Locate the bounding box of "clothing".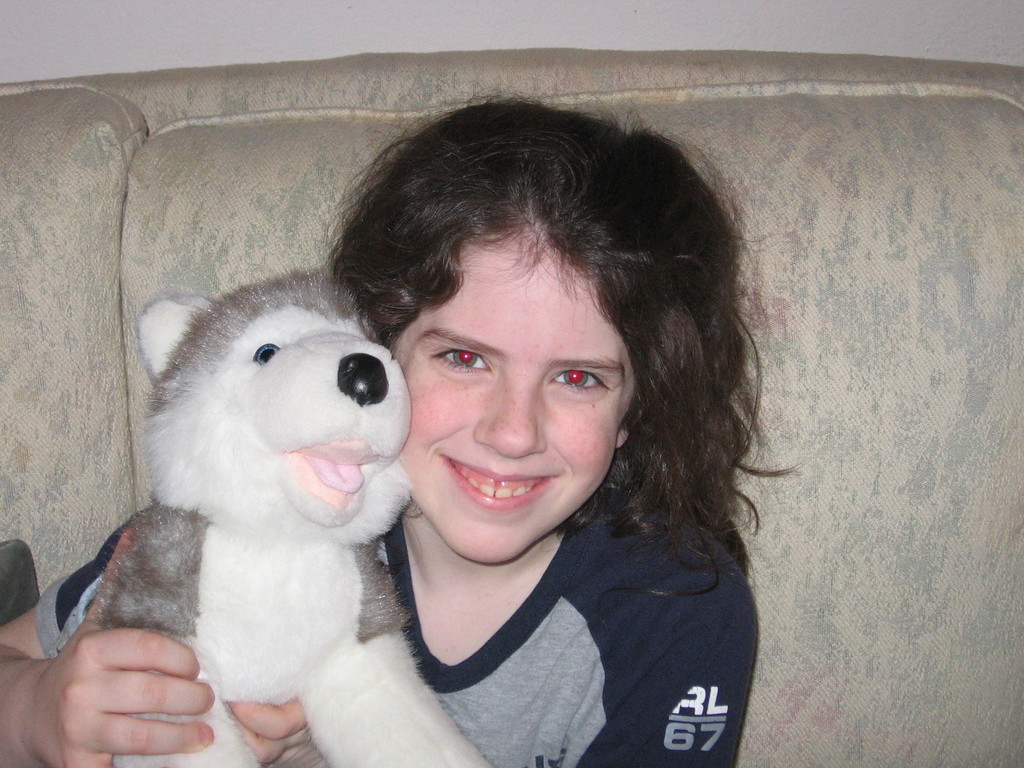
Bounding box: pyautogui.locateOnScreen(35, 486, 749, 767).
